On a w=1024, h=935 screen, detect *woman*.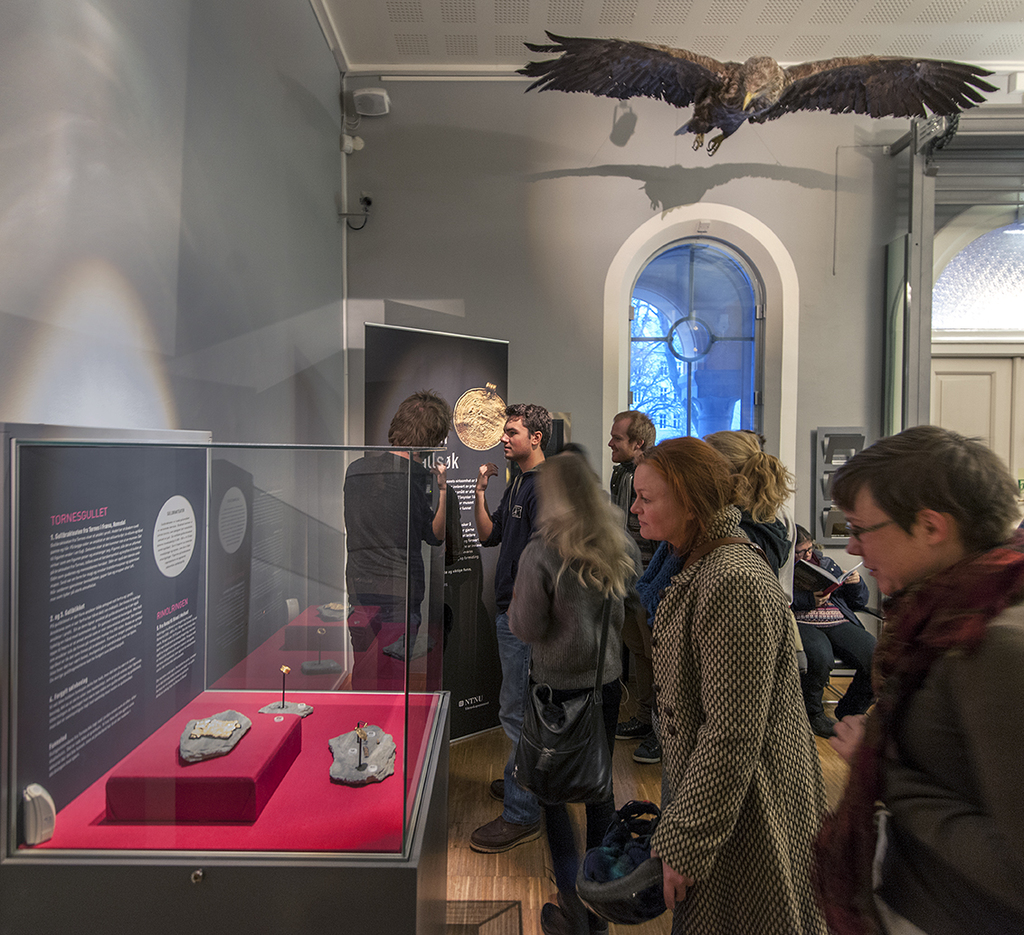
(x1=785, y1=522, x2=882, y2=745).
